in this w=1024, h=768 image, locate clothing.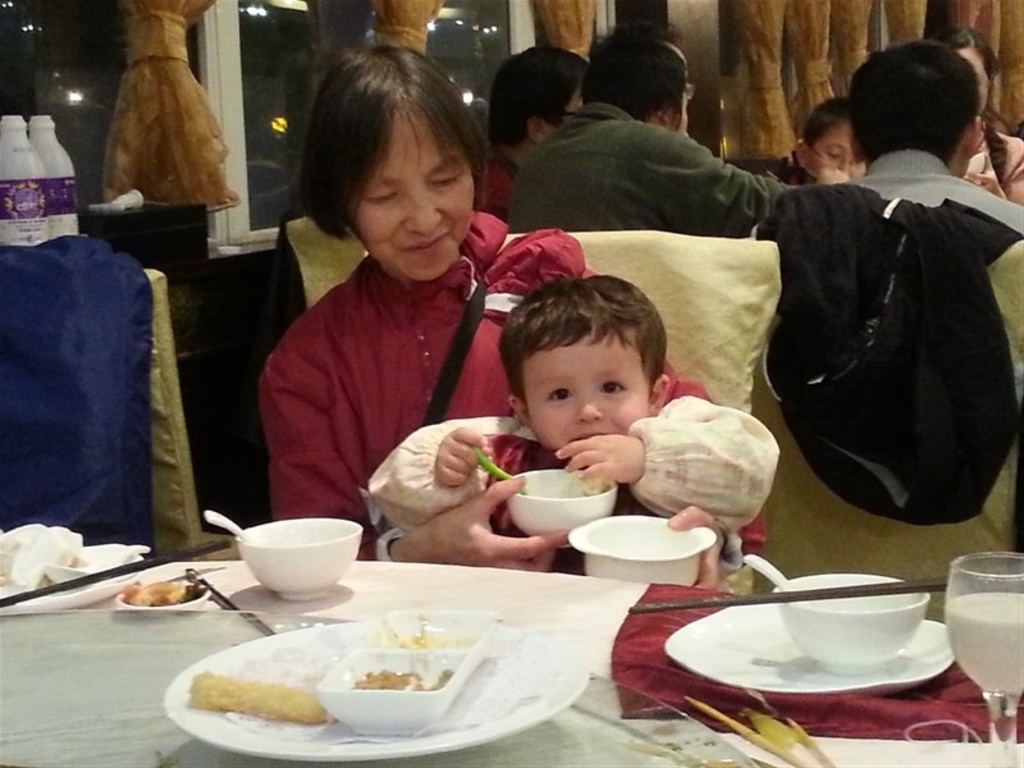
Bounding box: [357,401,792,570].
